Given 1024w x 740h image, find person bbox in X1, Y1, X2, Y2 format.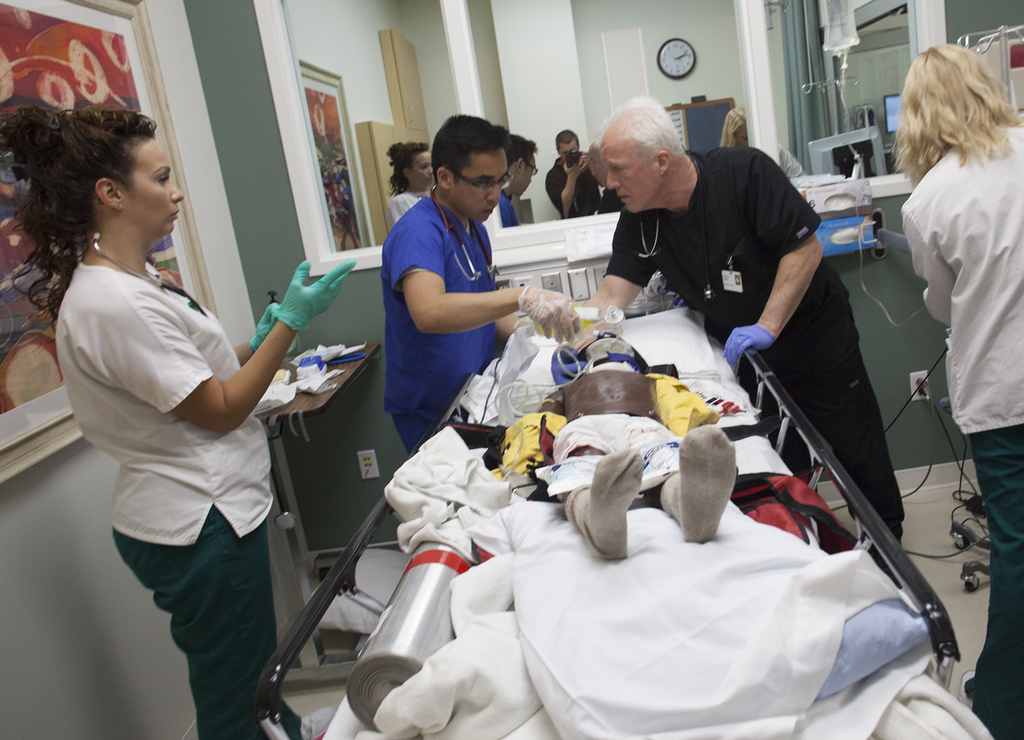
885, 36, 1023, 739.
